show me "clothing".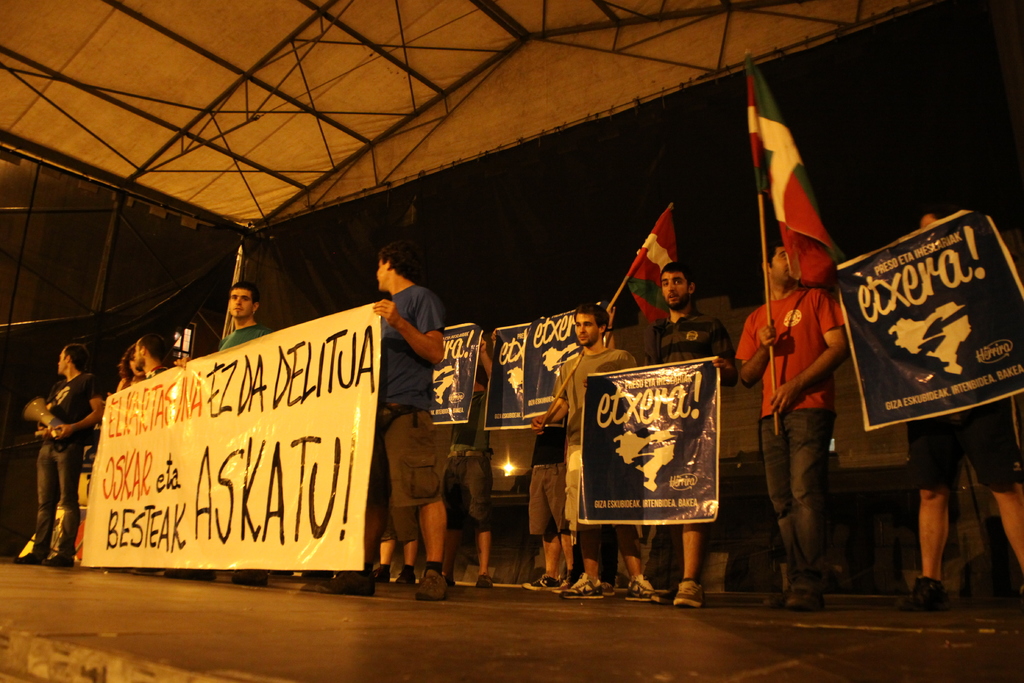
"clothing" is here: [x1=731, y1=288, x2=835, y2=591].
